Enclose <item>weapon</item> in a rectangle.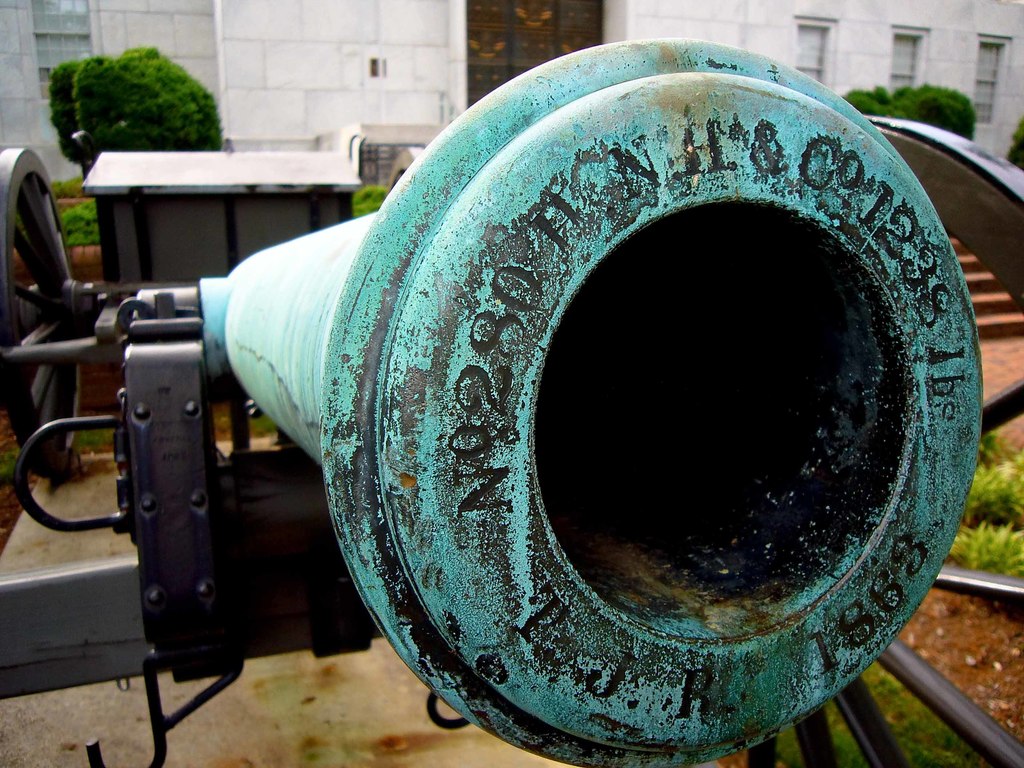
Rect(52, 0, 969, 745).
